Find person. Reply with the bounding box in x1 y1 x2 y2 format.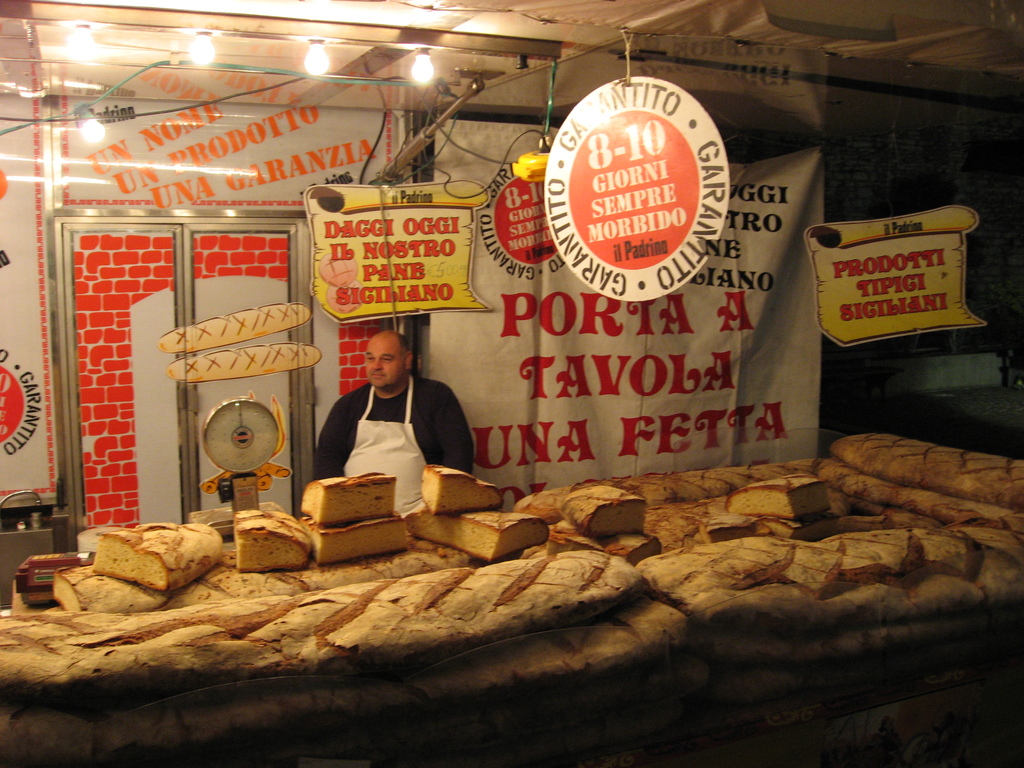
316 303 460 518.
